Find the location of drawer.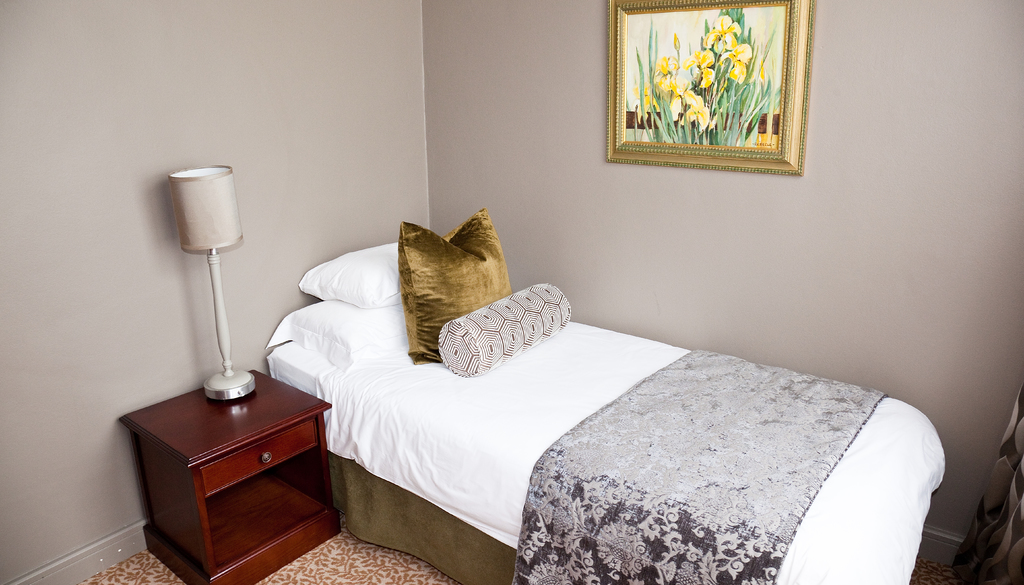
Location: select_region(143, 424, 341, 577).
